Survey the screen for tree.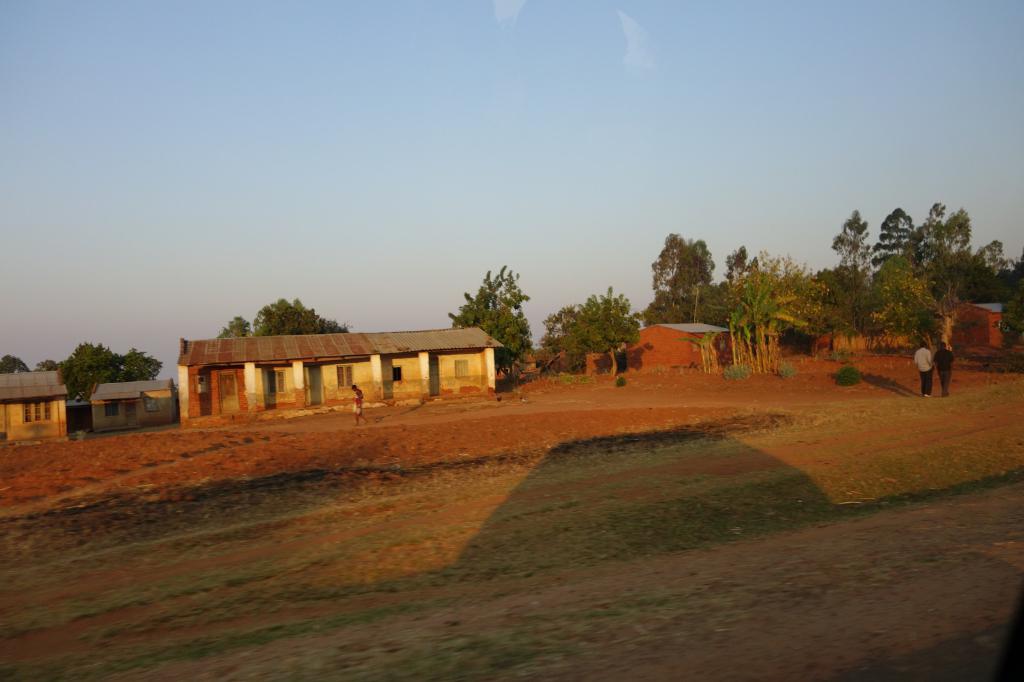
Survey found: detection(945, 208, 970, 255).
